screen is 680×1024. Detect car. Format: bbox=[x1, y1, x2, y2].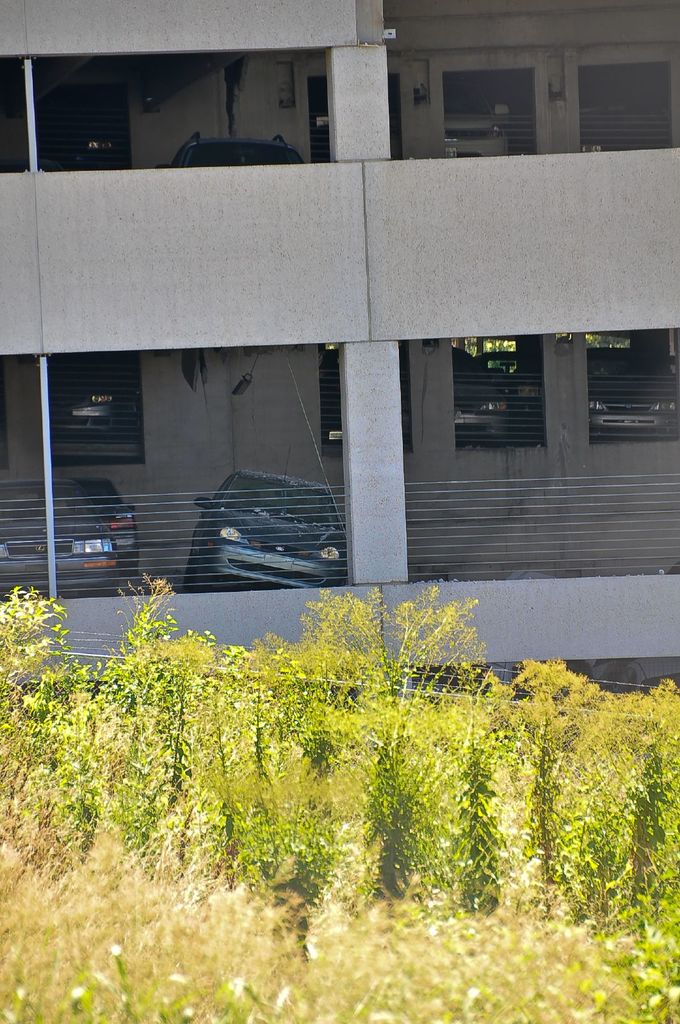
bbox=[177, 468, 365, 593].
